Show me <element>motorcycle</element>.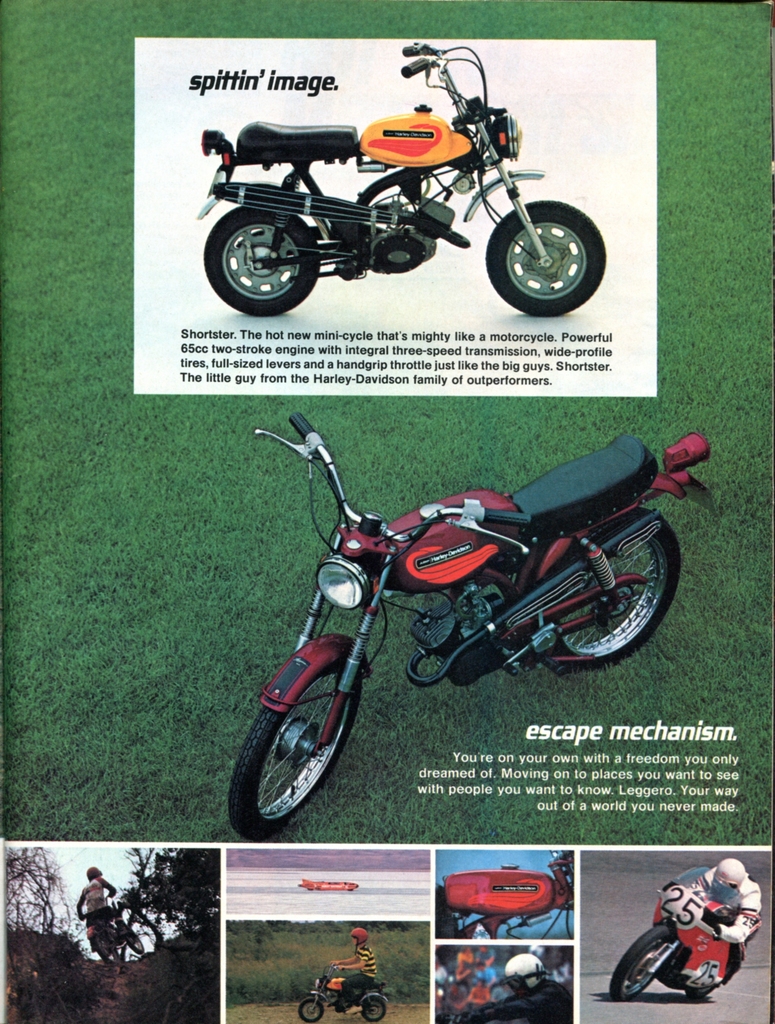
<element>motorcycle</element> is here: 614, 867, 761, 1002.
